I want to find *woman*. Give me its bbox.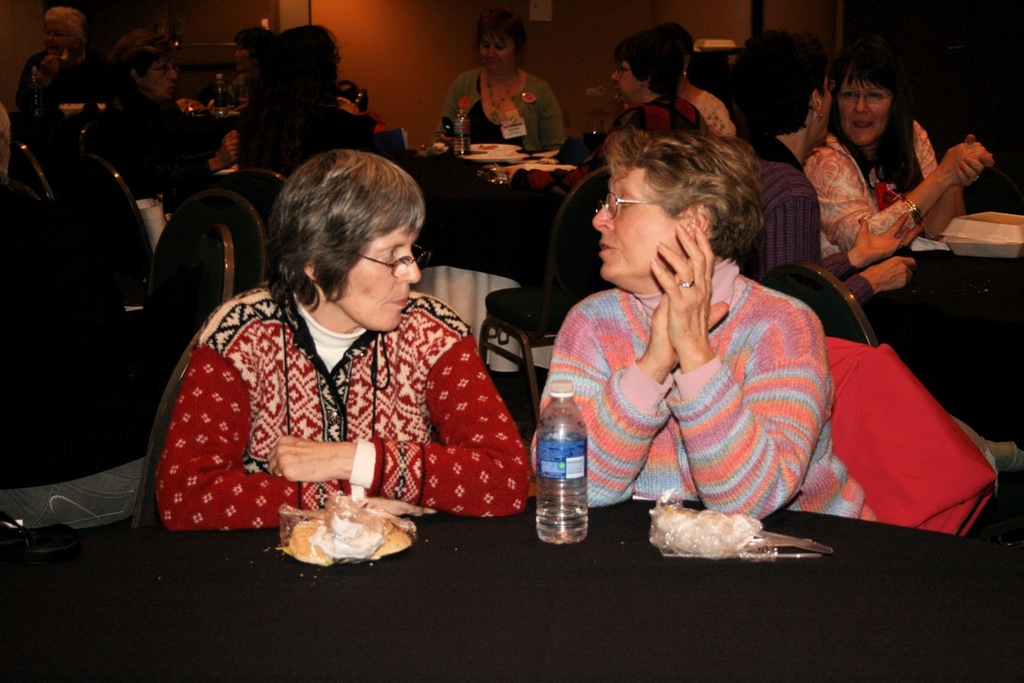
(x1=74, y1=30, x2=205, y2=210).
